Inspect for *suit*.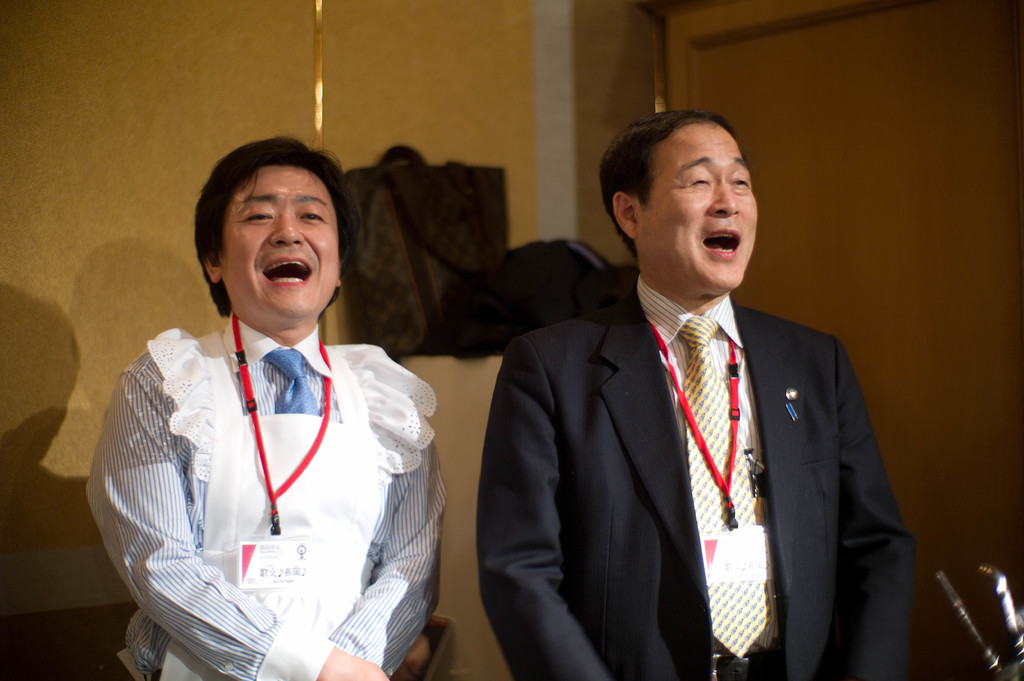
Inspection: {"x1": 477, "y1": 287, "x2": 918, "y2": 680}.
